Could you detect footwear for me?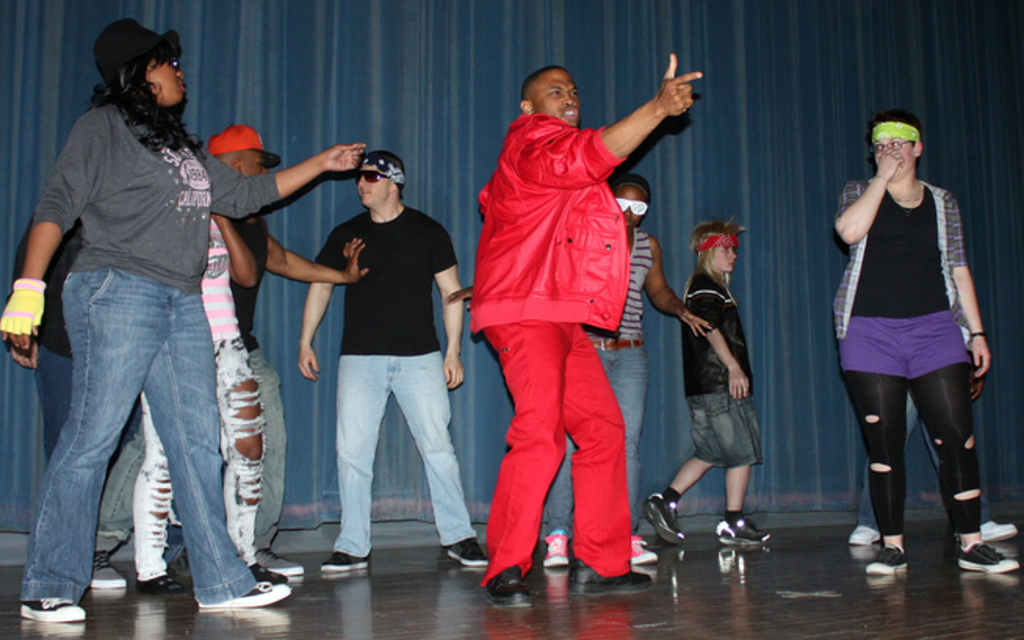
Detection result: 199, 584, 297, 607.
